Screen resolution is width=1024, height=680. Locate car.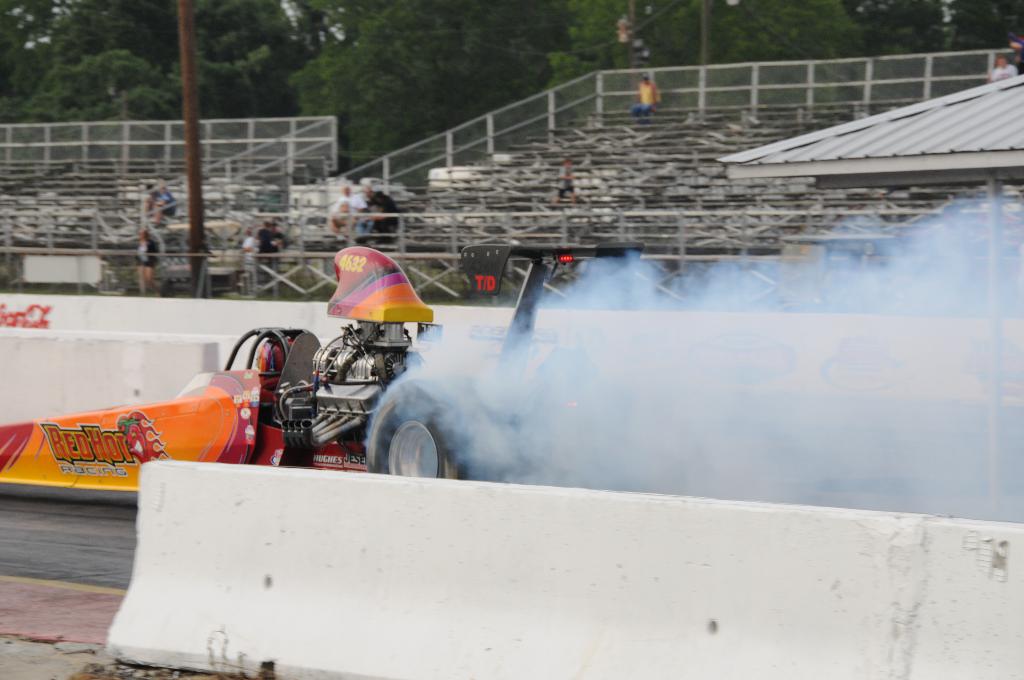
0/241/644/494.
